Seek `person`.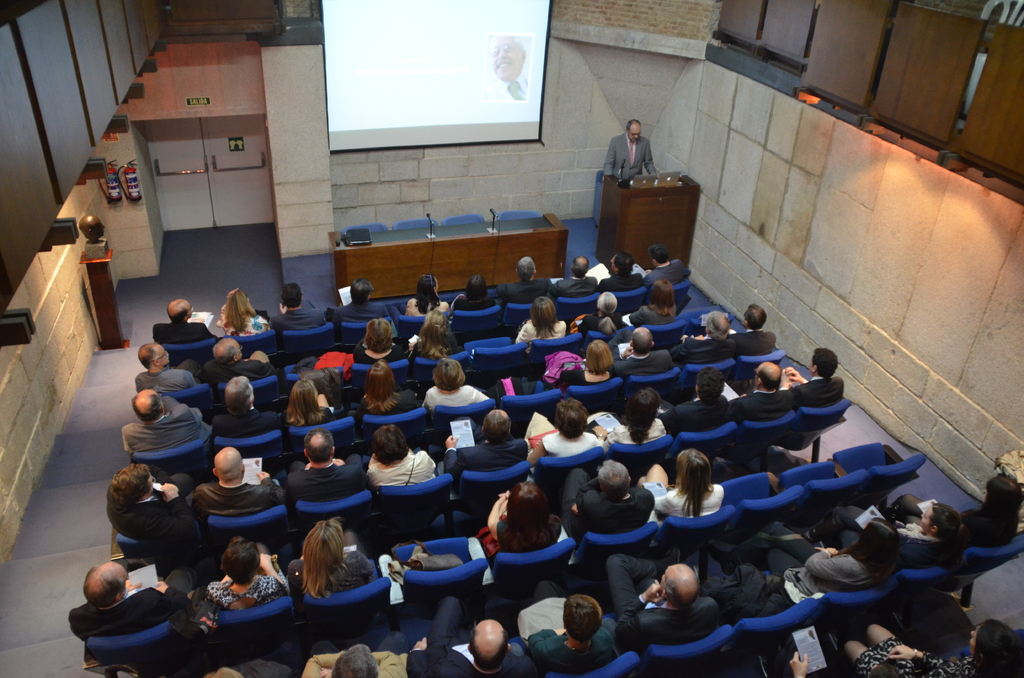
region(273, 280, 330, 330).
